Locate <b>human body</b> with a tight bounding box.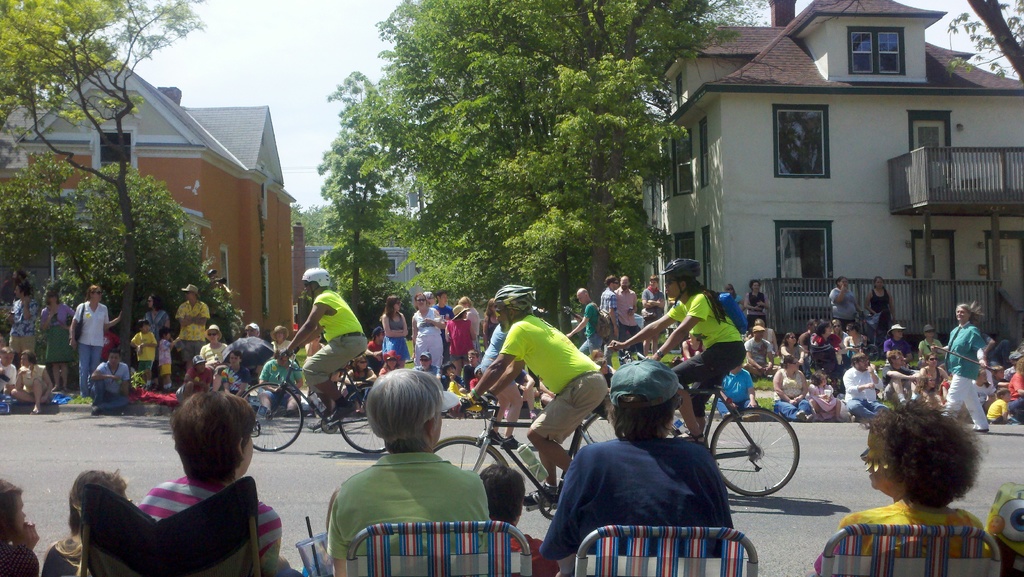
(x1=6, y1=282, x2=31, y2=348).
